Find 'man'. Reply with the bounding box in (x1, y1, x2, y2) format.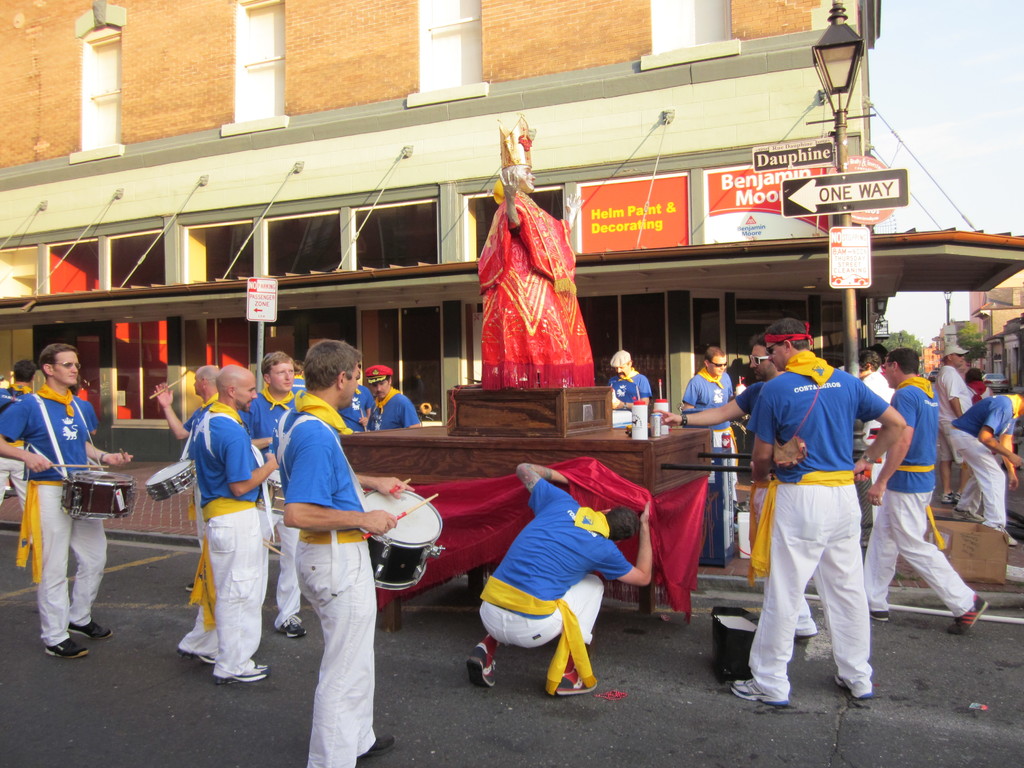
(0, 341, 137, 661).
